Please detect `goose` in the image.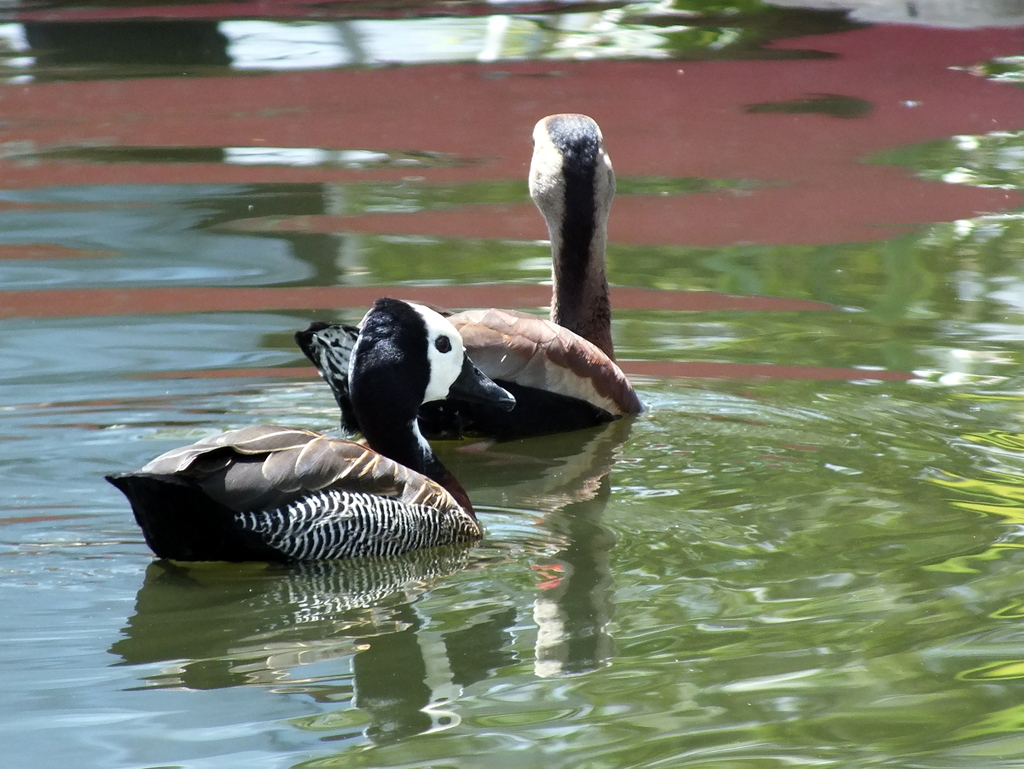
<box>292,109,637,440</box>.
